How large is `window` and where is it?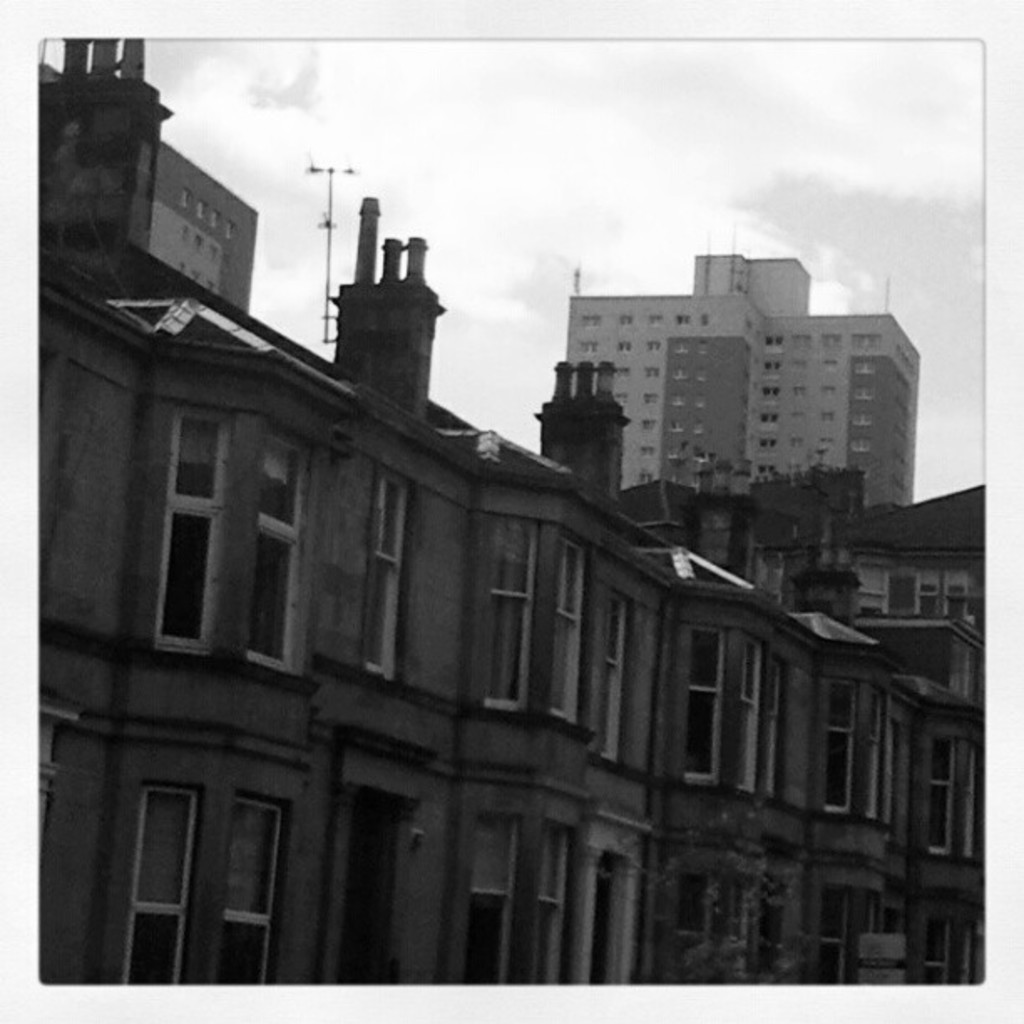
Bounding box: rect(207, 243, 223, 269).
